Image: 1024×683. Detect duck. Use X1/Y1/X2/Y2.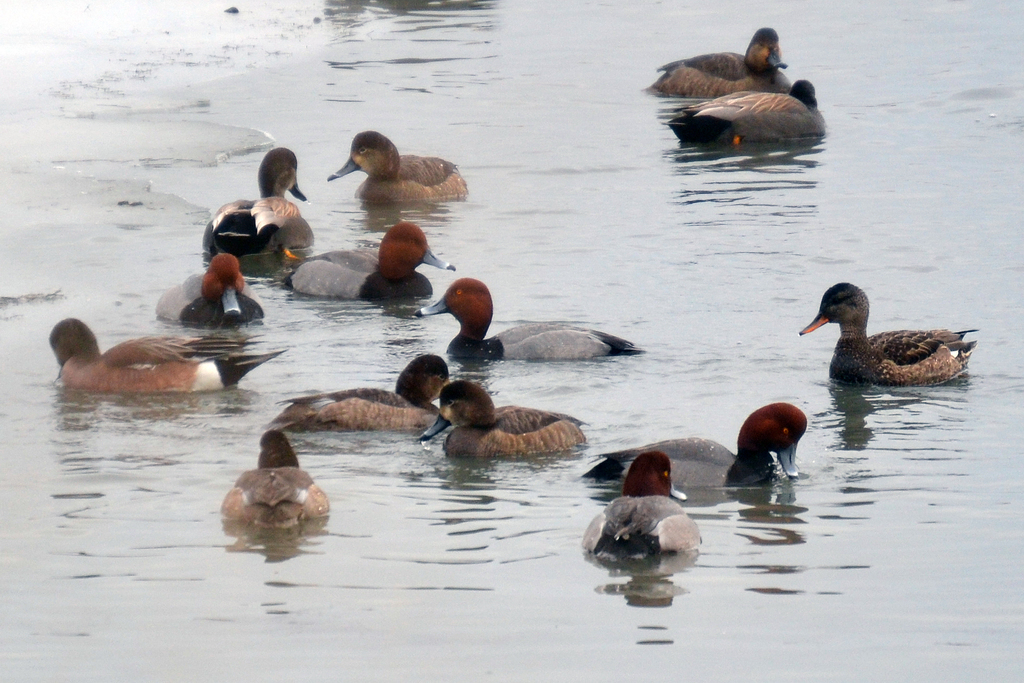
148/252/271/324.
